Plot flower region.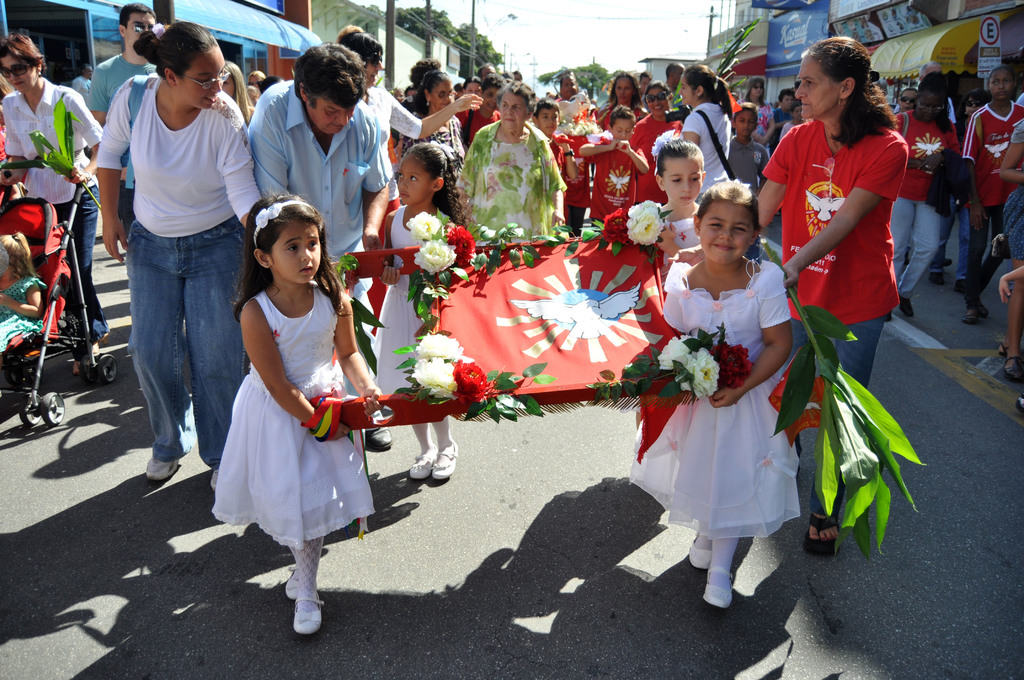
Plotted at box=[683, 350, 721, 401].
